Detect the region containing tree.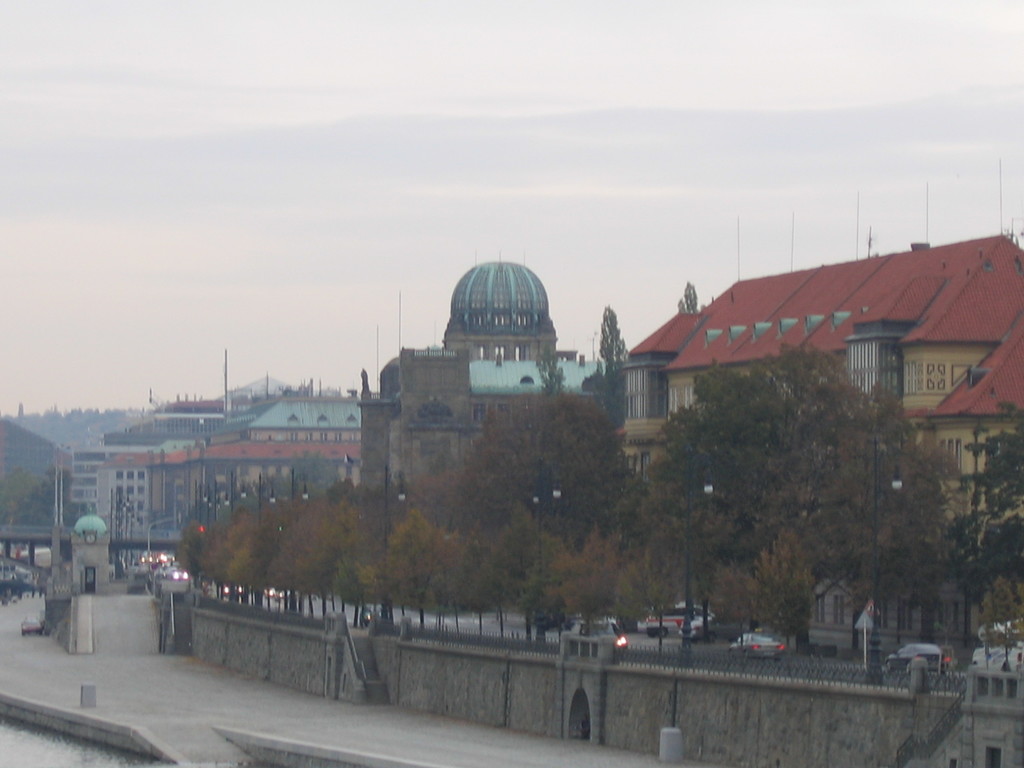
bbox=[625, 399, 742, 640].
